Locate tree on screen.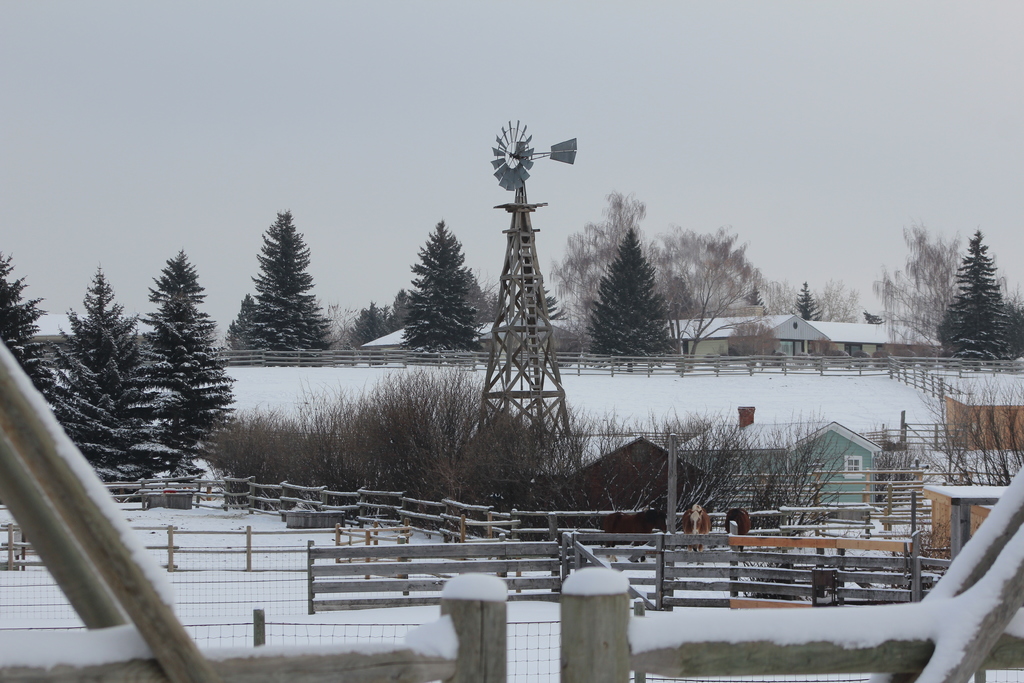
On screen at (x1=388, y1=288, x2=408, y2=324).
